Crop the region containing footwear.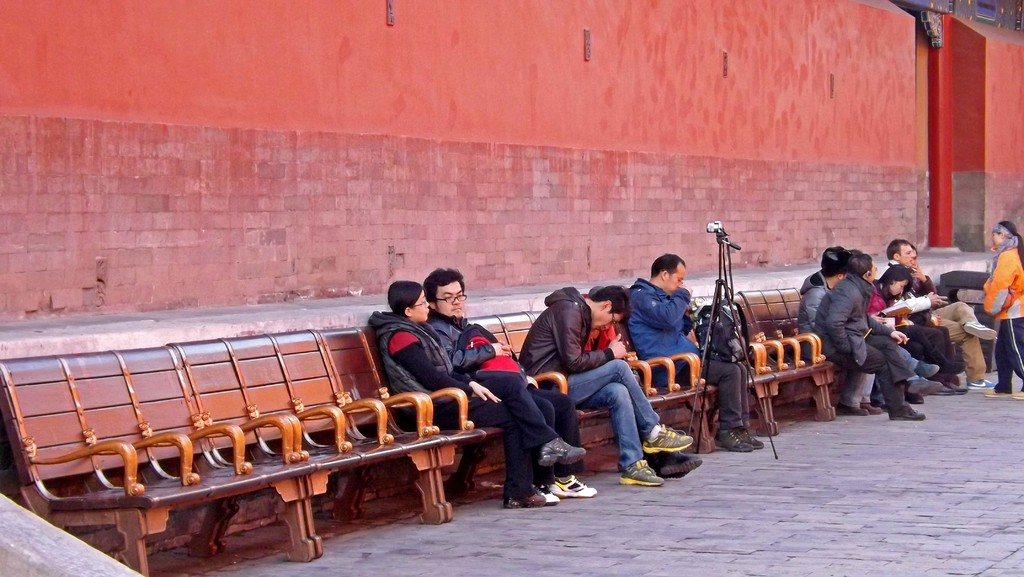
Crop region: (547, 475, 598, 498).
